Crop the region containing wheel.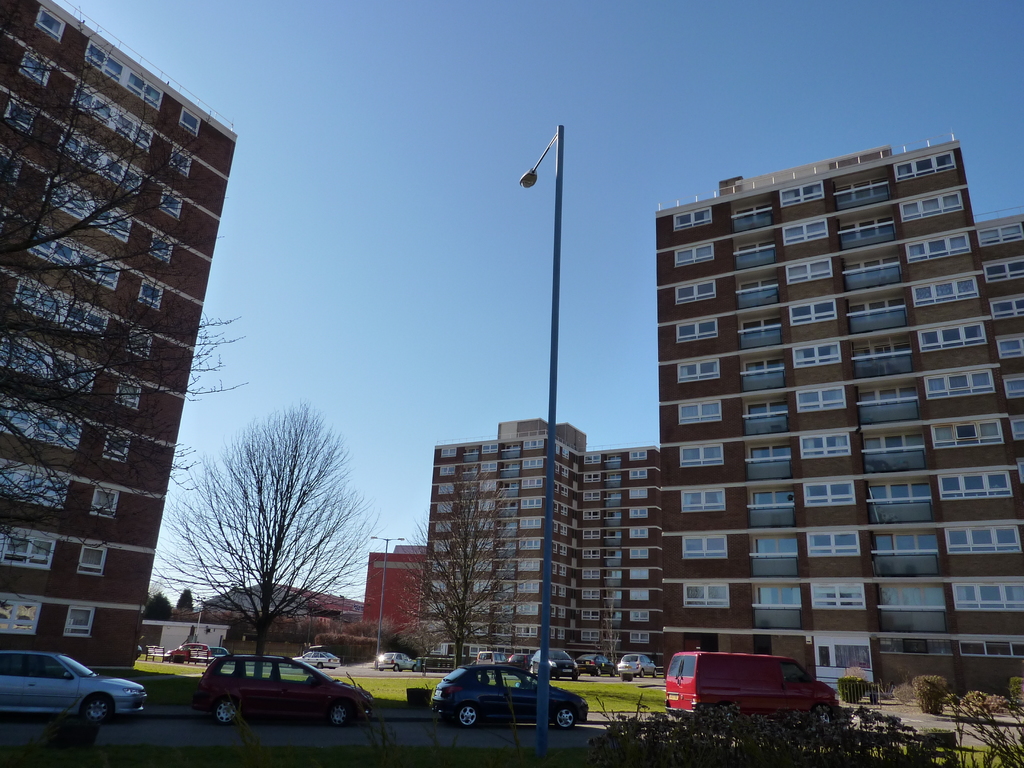
Crop region: (left=82, top=696, right=114, bottom=725).
